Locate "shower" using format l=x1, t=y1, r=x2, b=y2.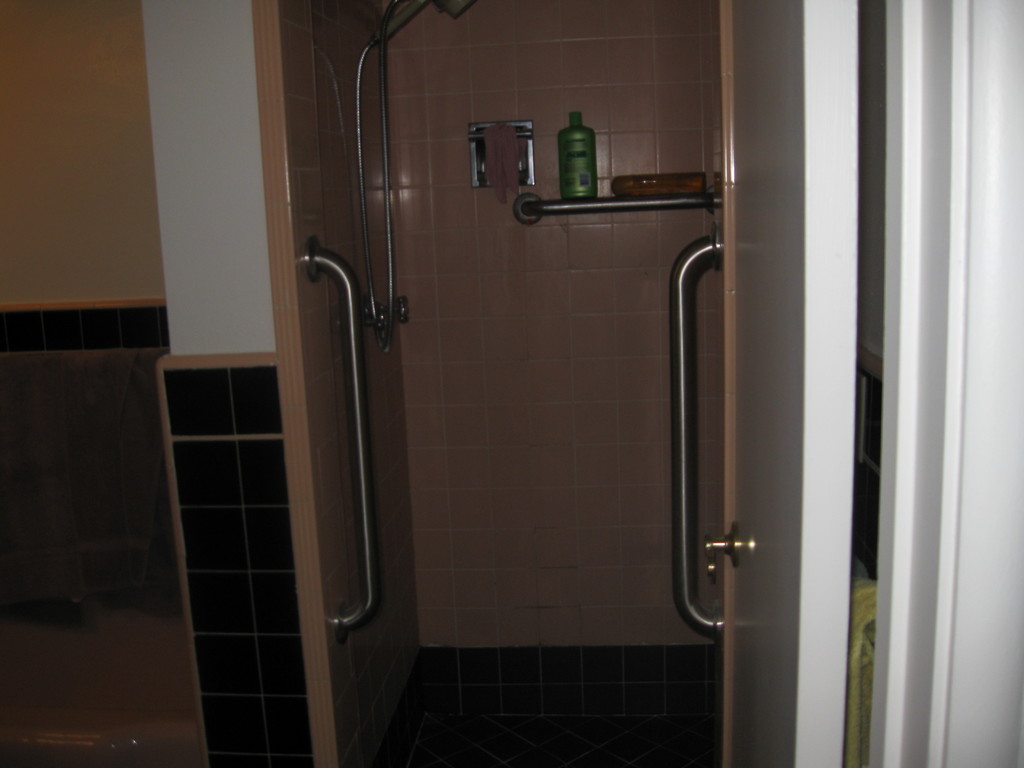
l=375, t=0, r=475, b=49.
